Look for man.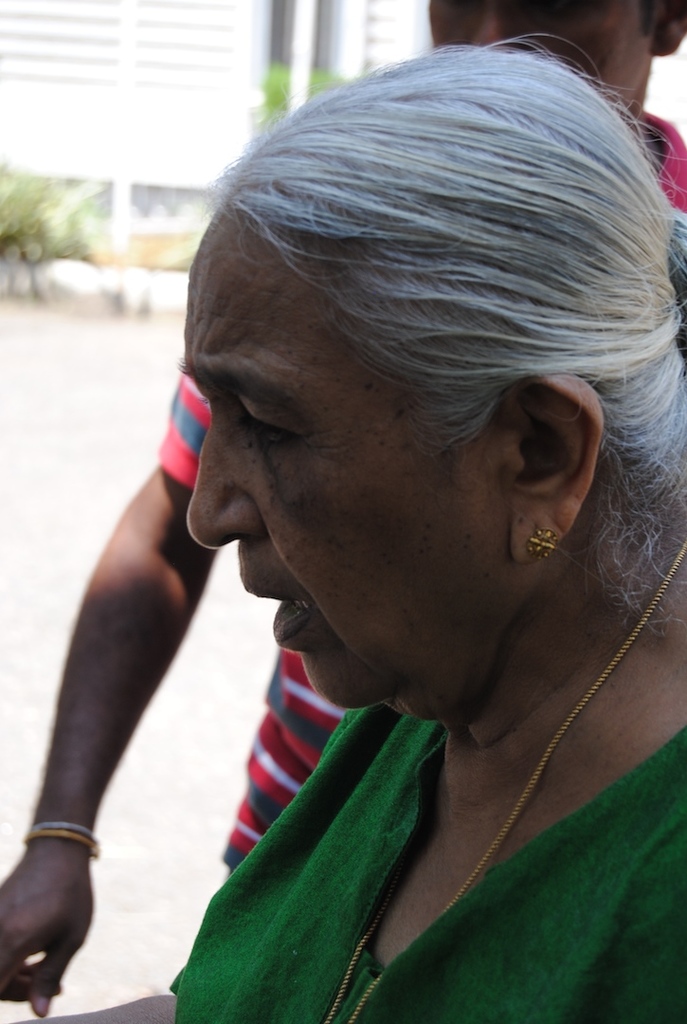
Found: {"left": 80, "top": 24, "right": 686, "bottom": 1023}.
